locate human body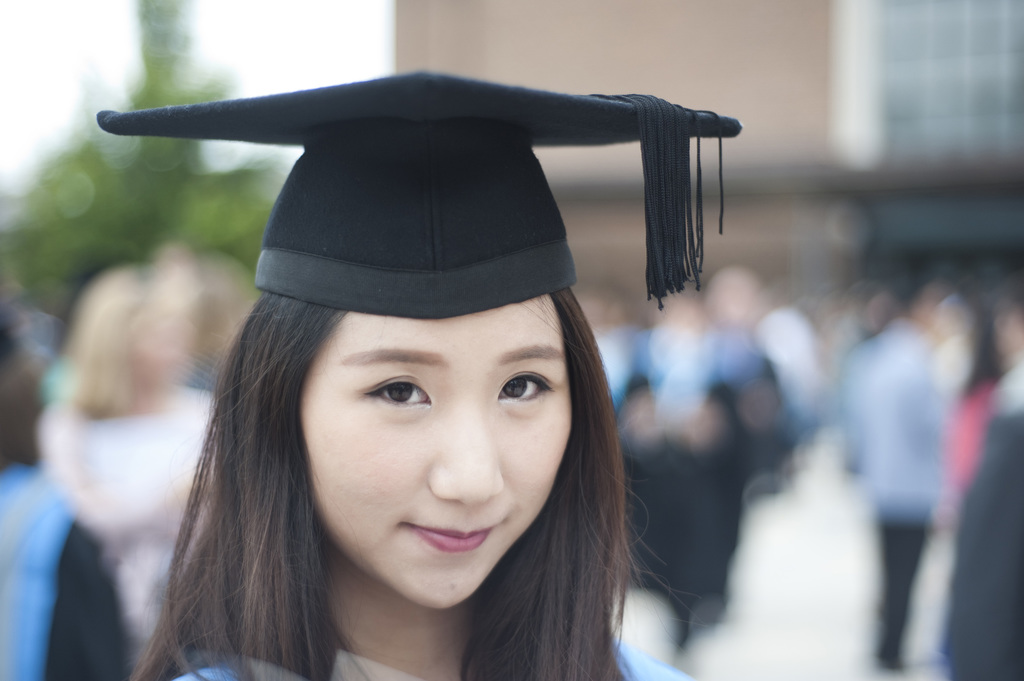
36:257:228:680
